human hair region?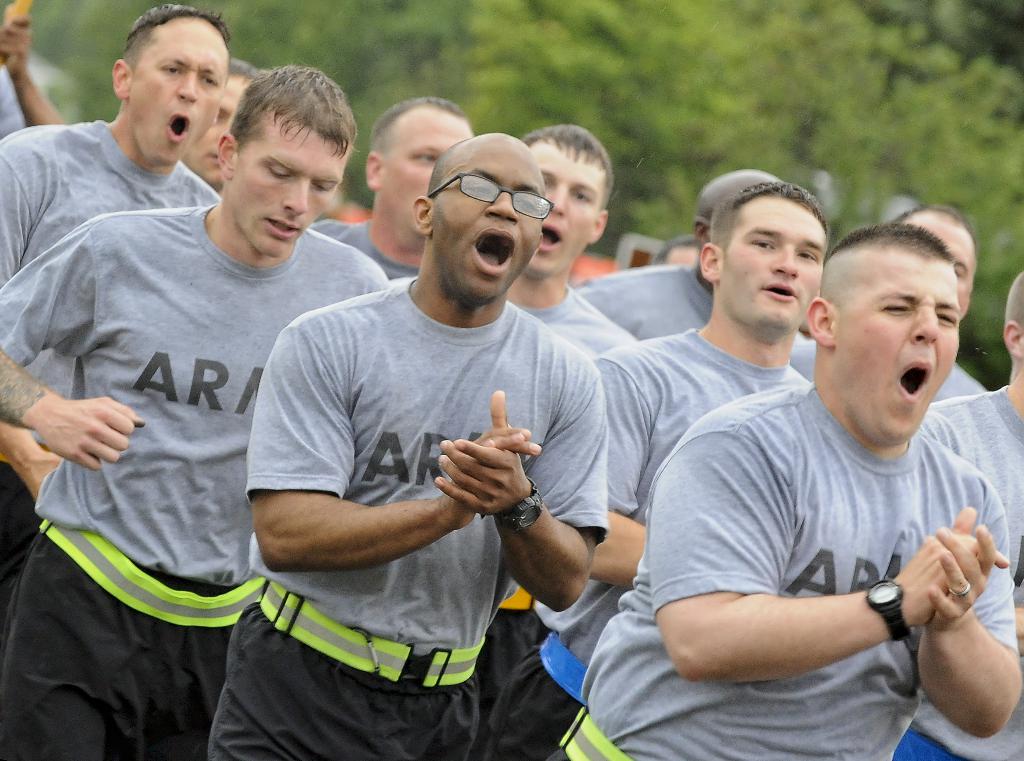
{"left": 367, "top": 95, "right": 463, "bottom": 133}
